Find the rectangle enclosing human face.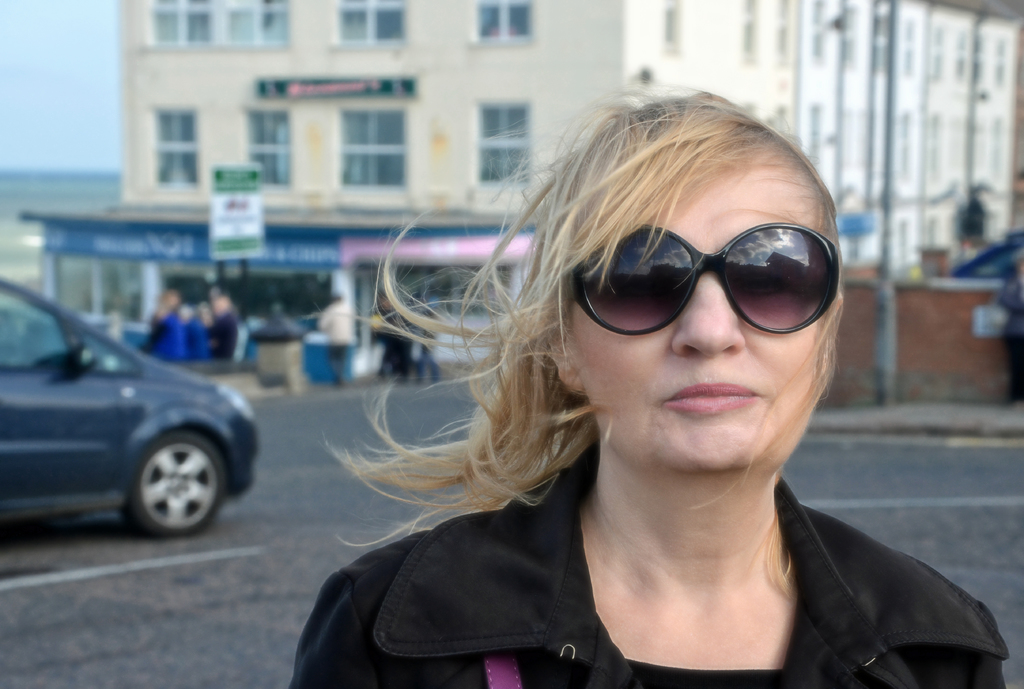
<region>574, 155, 821, 466</region>.
